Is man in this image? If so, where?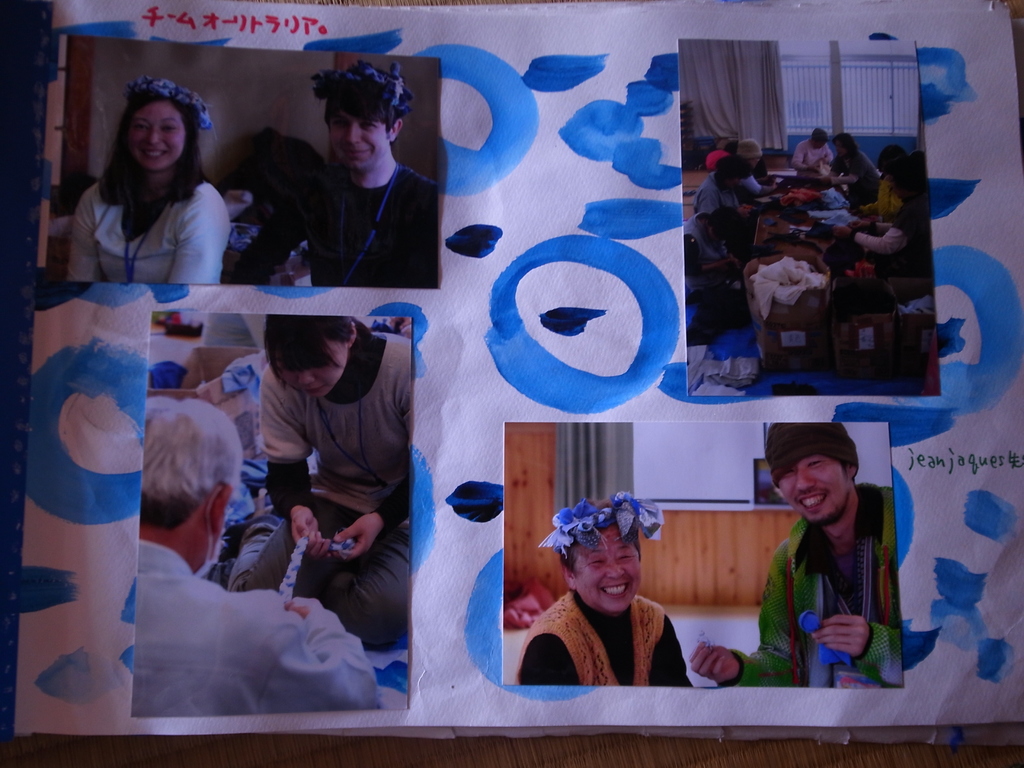
Yes, at [691,425,901,687].
